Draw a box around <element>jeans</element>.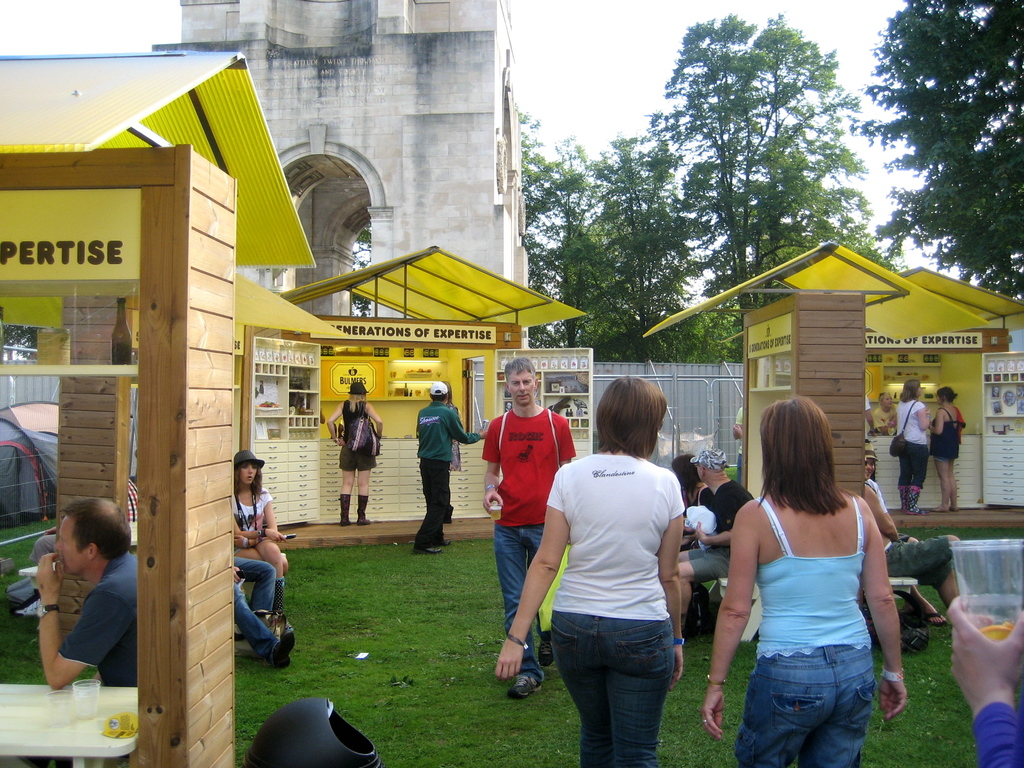
560/614/684/764.
